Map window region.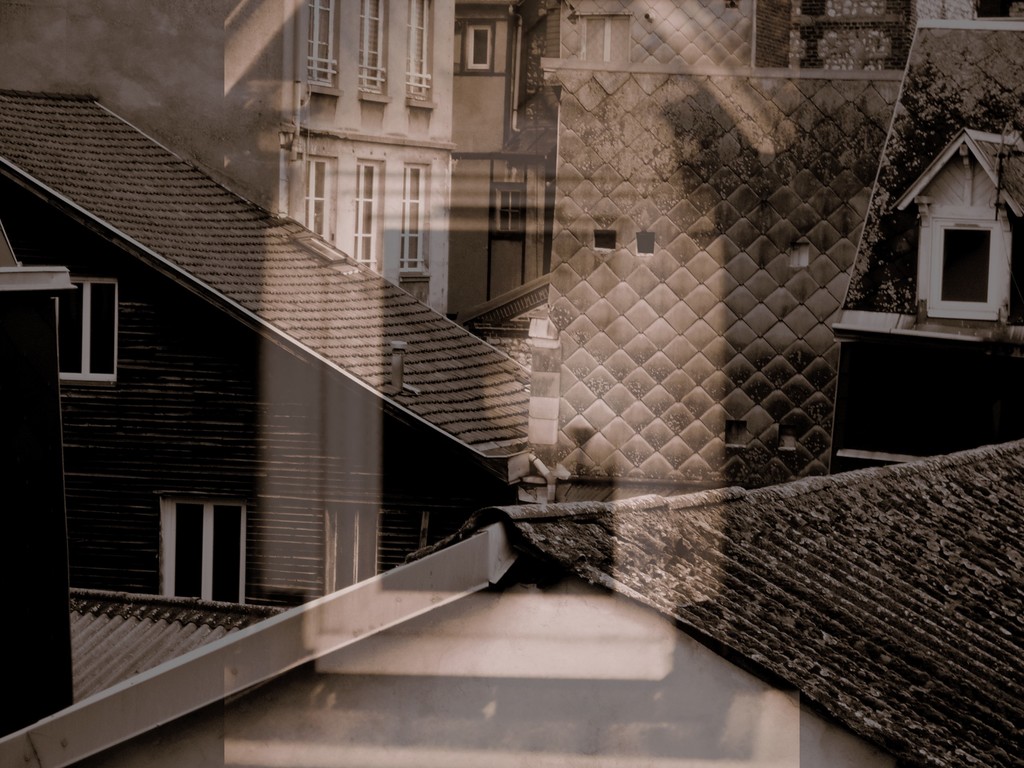
Mapped to left=298, top=156, right=335, bottom=246.
